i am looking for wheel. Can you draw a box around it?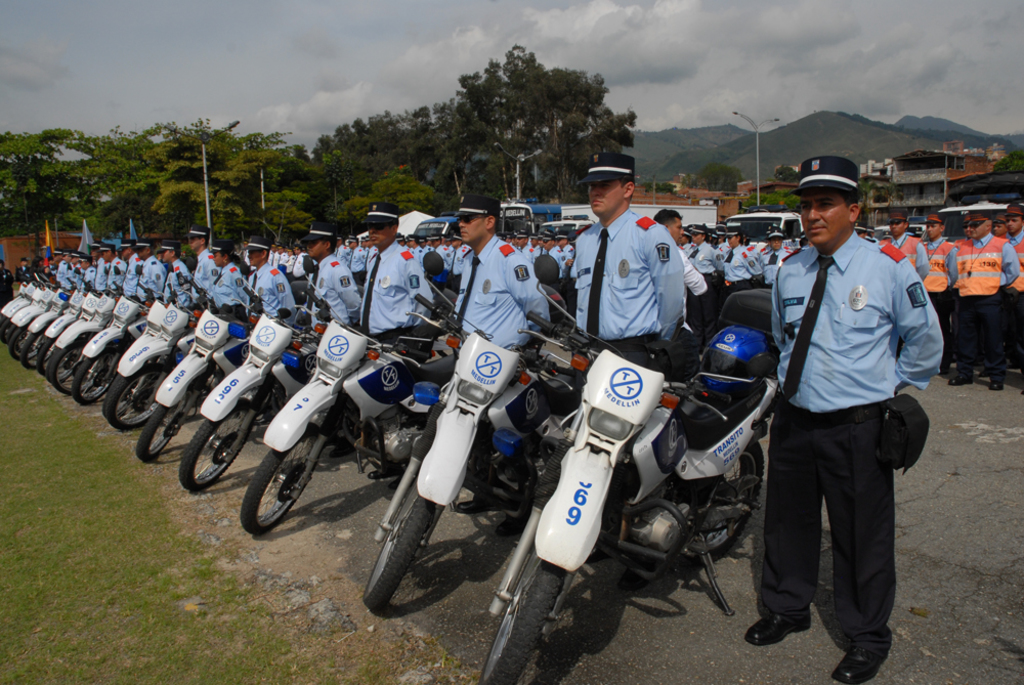
Sure, the bounding box is bbox=[481, 549, 565, 684].
